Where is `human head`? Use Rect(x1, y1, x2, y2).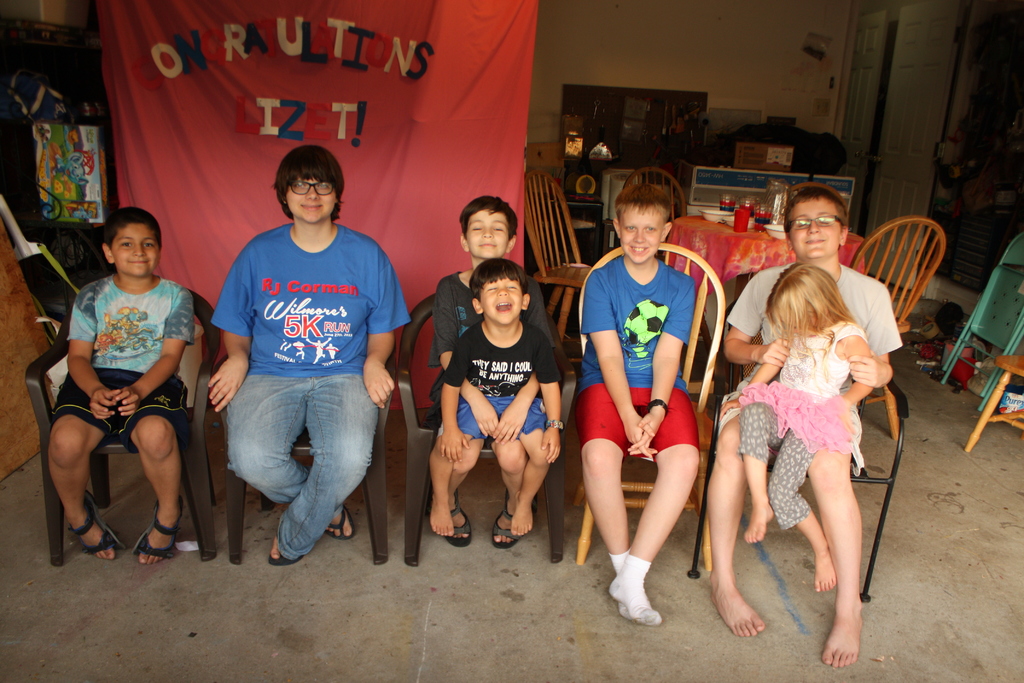
Rect(460, 197, 516, 259).
